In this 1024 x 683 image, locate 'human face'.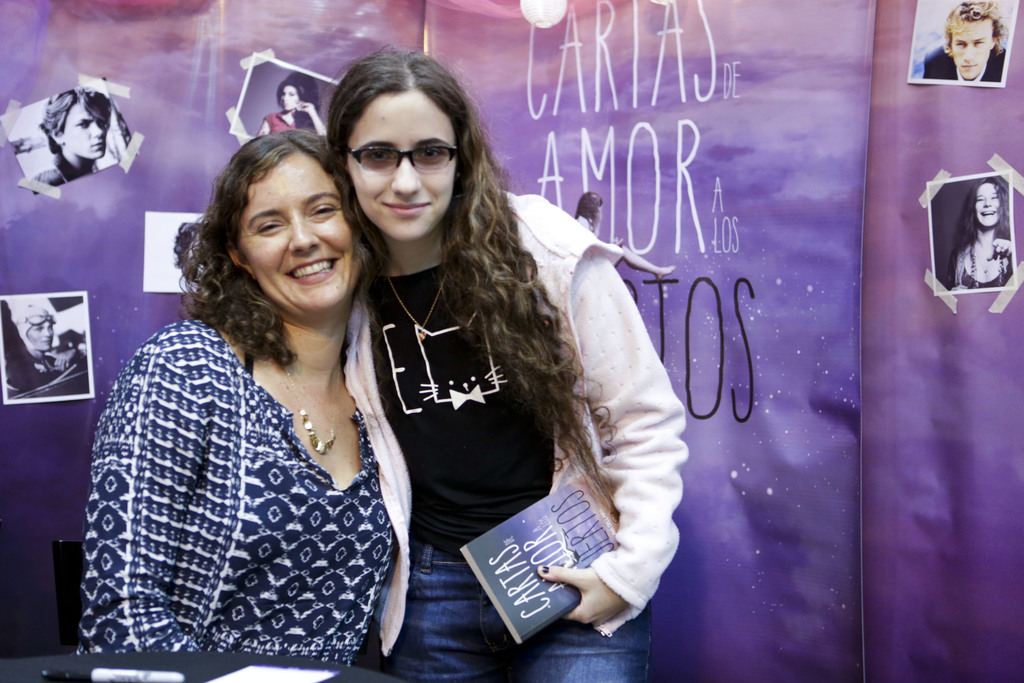
Bounding box: BBox(278, 86, 298, 111).
